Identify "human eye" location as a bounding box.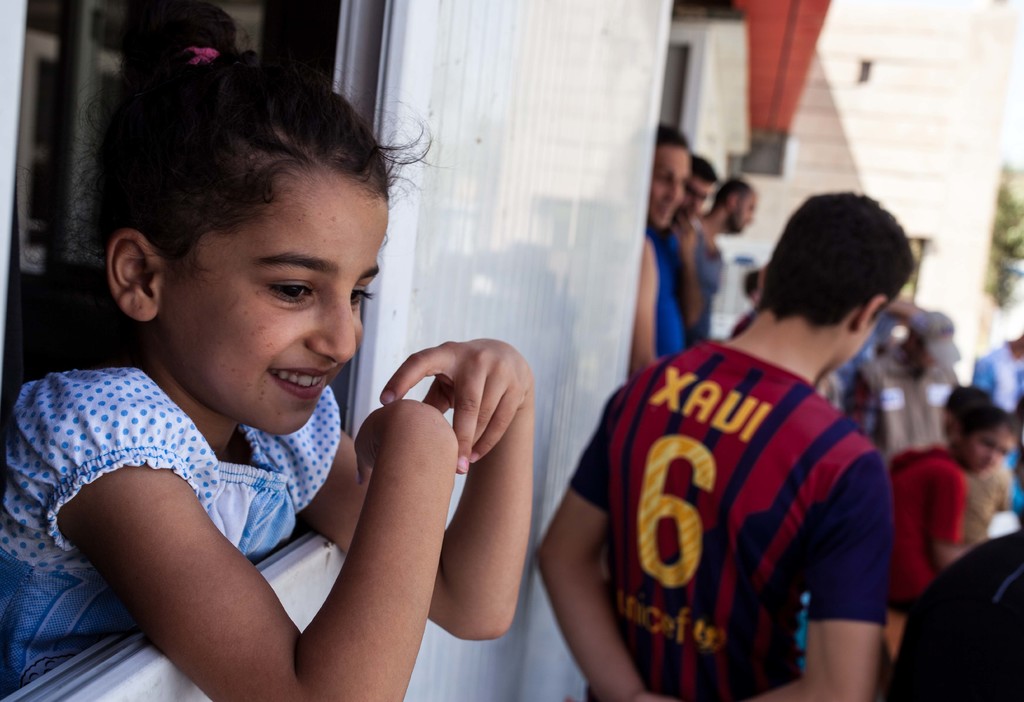
[left=352, top=285, right=373, bottom=308].
